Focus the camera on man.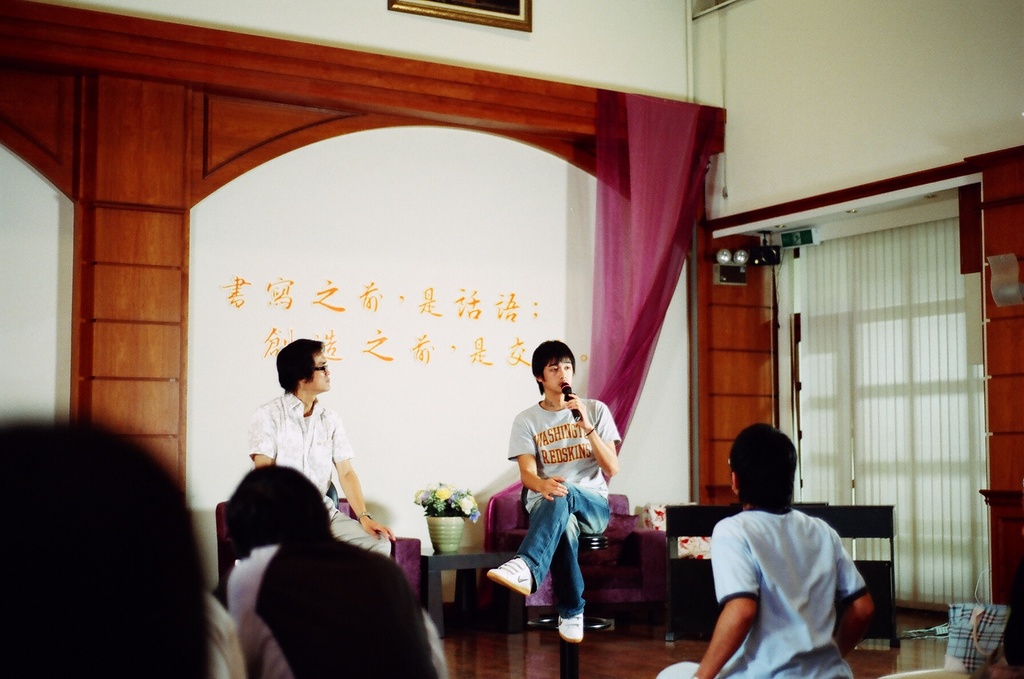
Focus region: <box>228,460,449,678</box>.
